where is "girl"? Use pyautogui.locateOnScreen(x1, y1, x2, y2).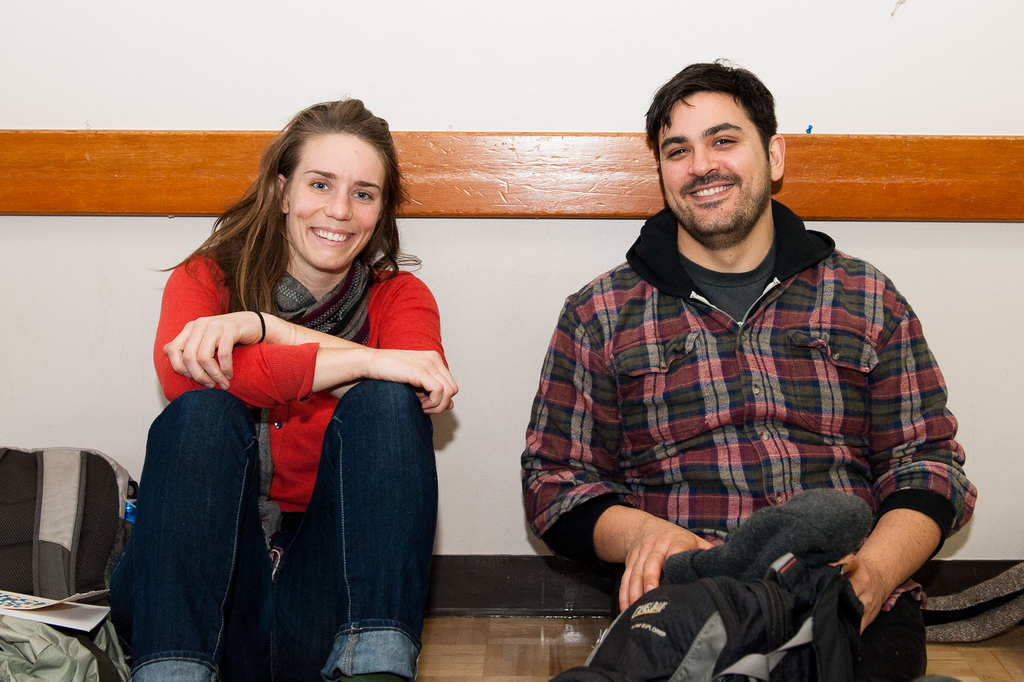
pyautogui.locateOnScreen(106, 93, 456, 681).
